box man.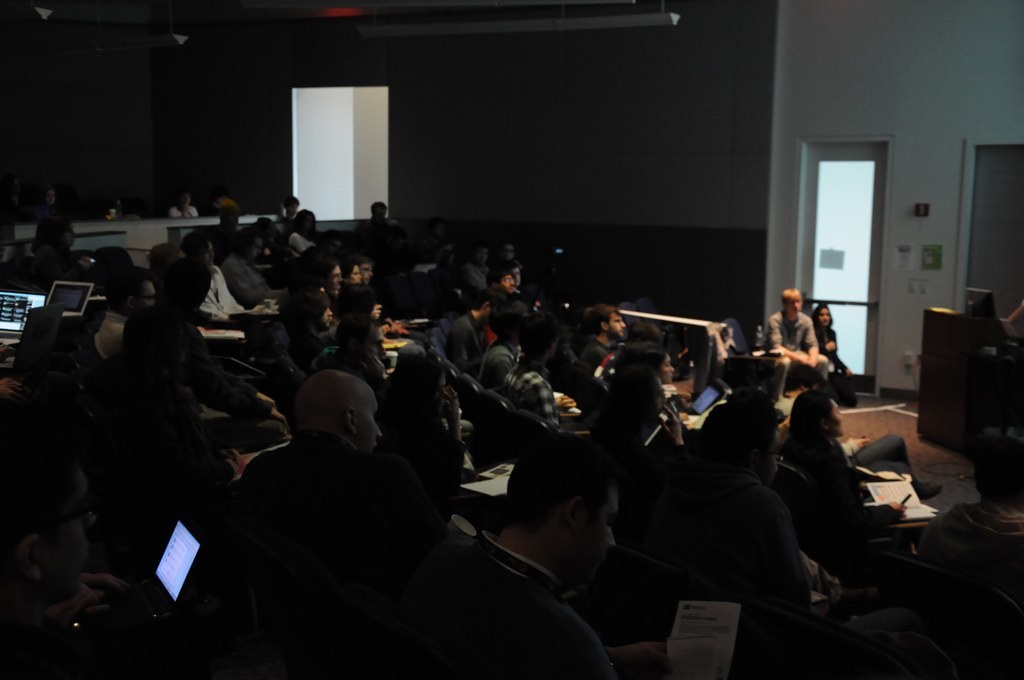
[left=766, top=288, right=825, bottom=401].
